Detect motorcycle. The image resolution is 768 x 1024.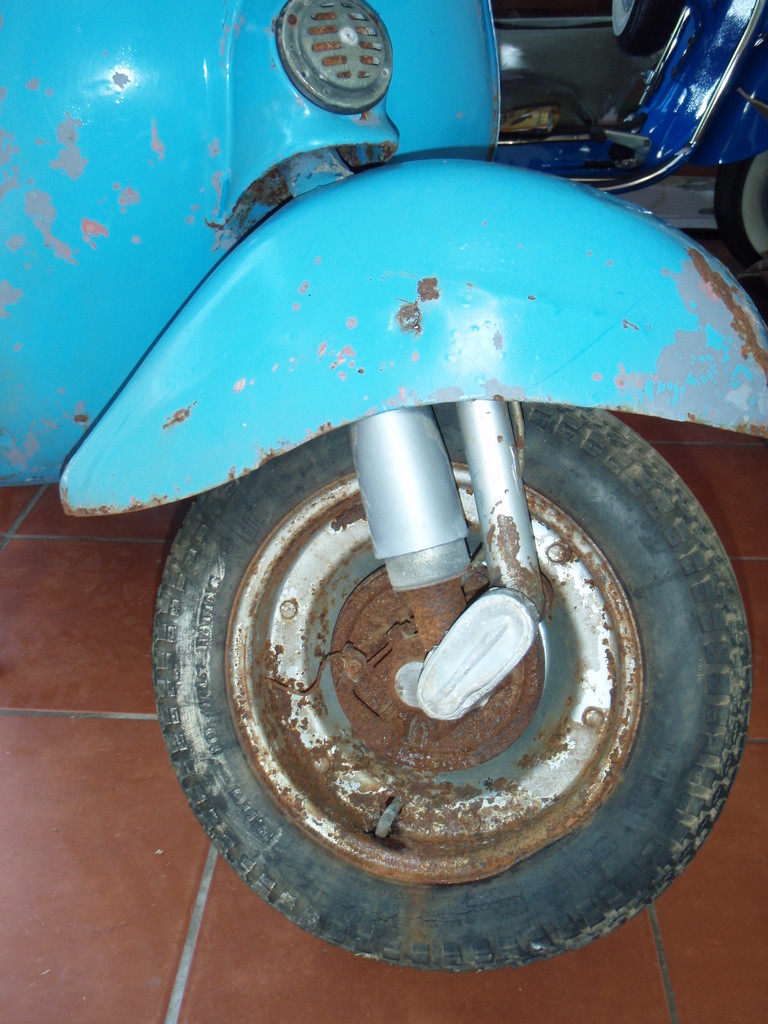
pyautogui.locateOnScreen(42, 0, 767, 978).
